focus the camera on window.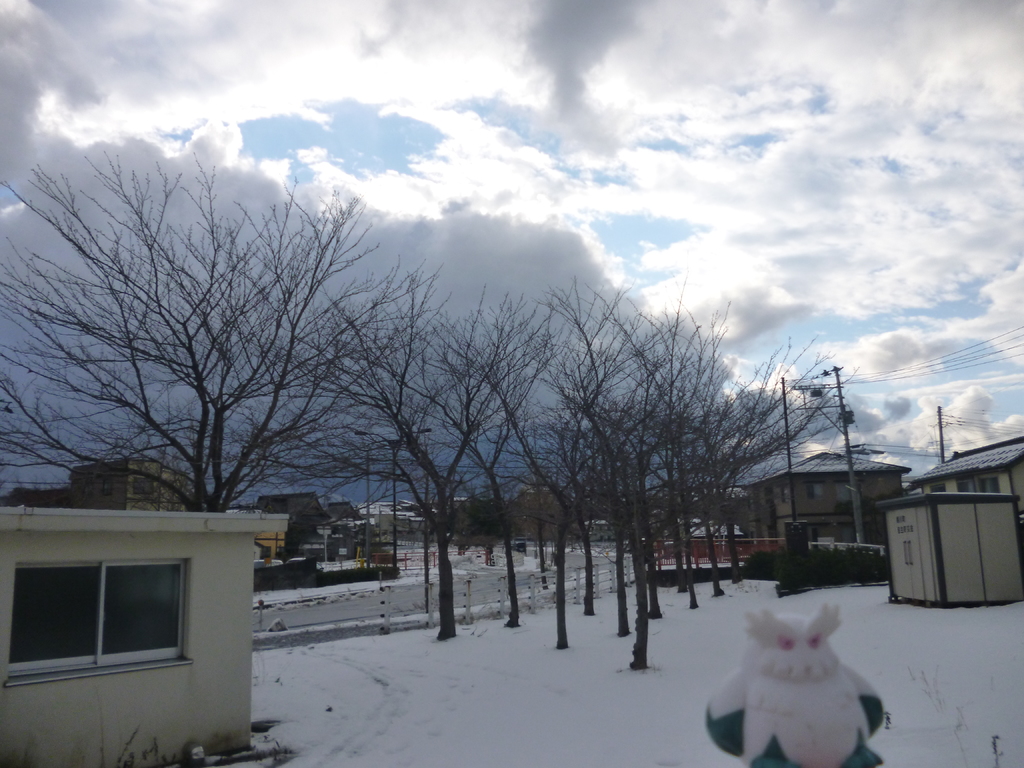
Focus region: x1=134, y1=474, x2=155, y2=494.
